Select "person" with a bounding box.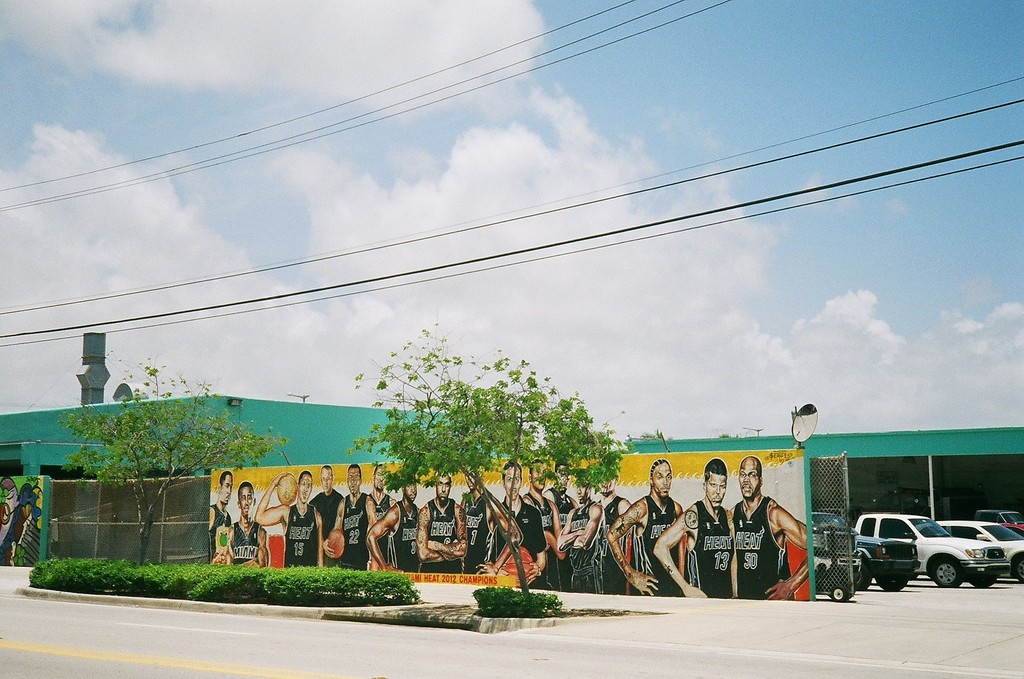
(left=545, top=462, right=577, bottom=593).
